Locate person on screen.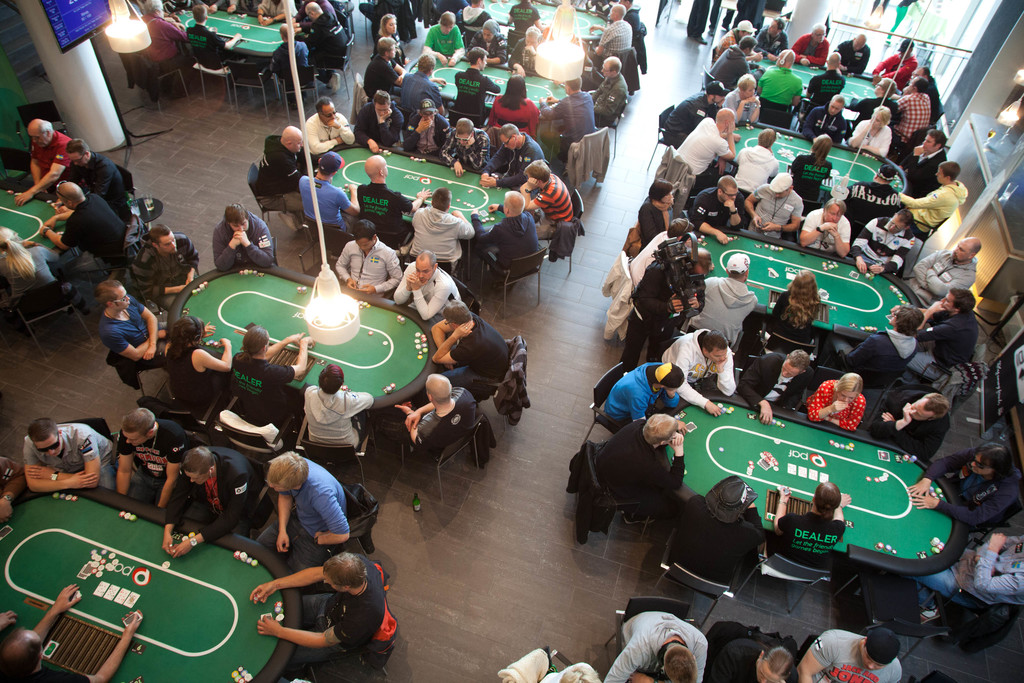
On screen at {"x1": 346, "y1": 90, "x2": 410, "y2": 148}.
